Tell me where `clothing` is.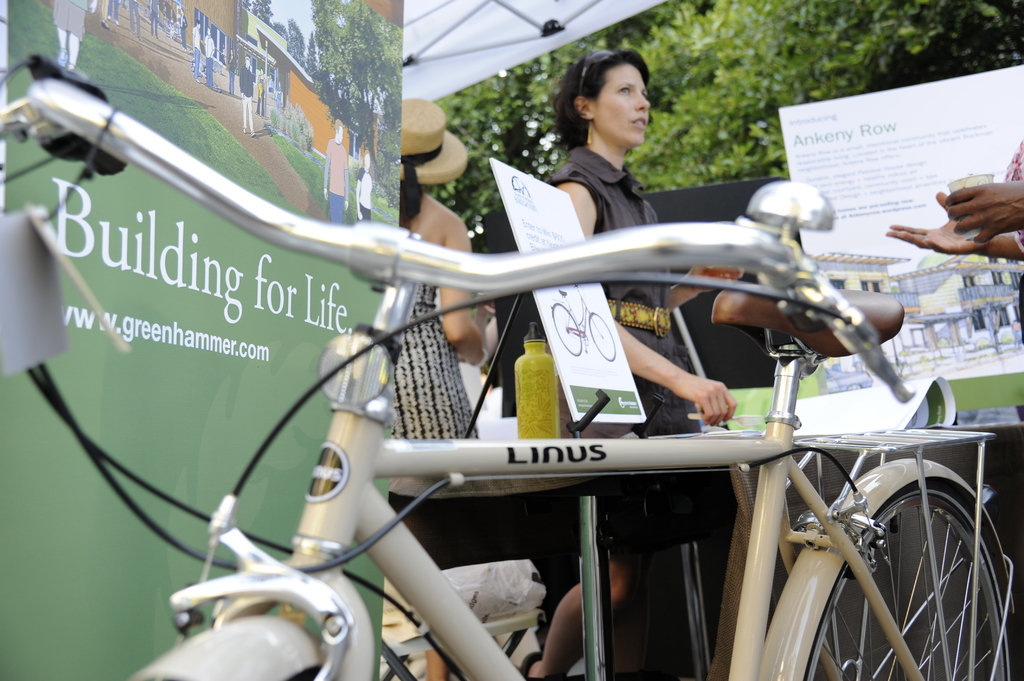
`clothing` is at bbox=(104, 0, 122, 19).
